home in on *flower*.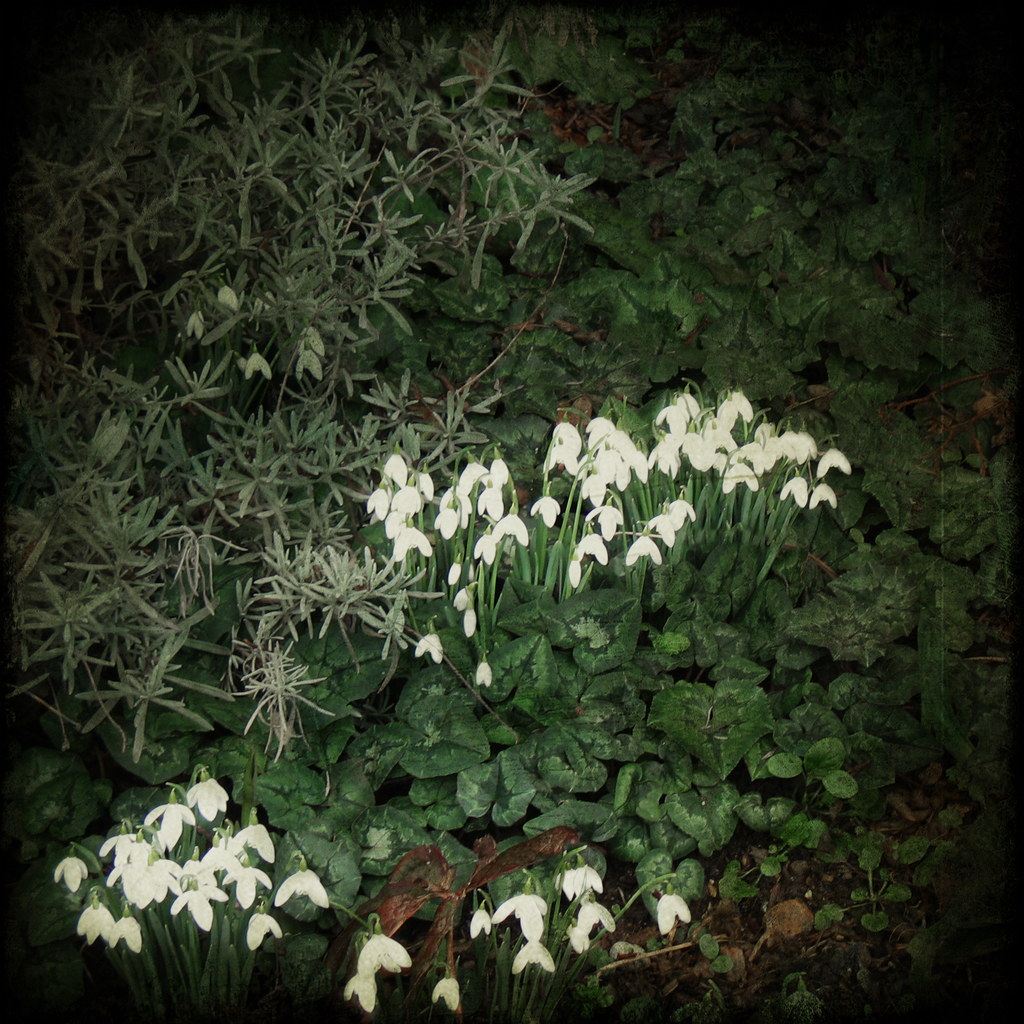
Homed in at (76,889,111,945).
